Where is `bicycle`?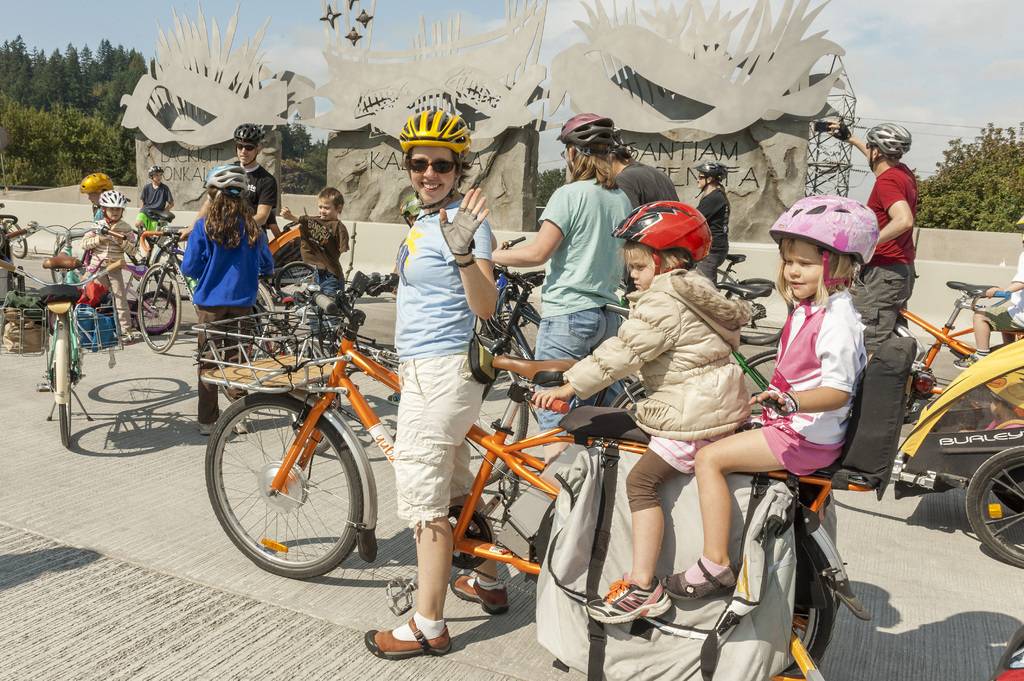
(x1=201, y1=269, x2=886, y2=677).
